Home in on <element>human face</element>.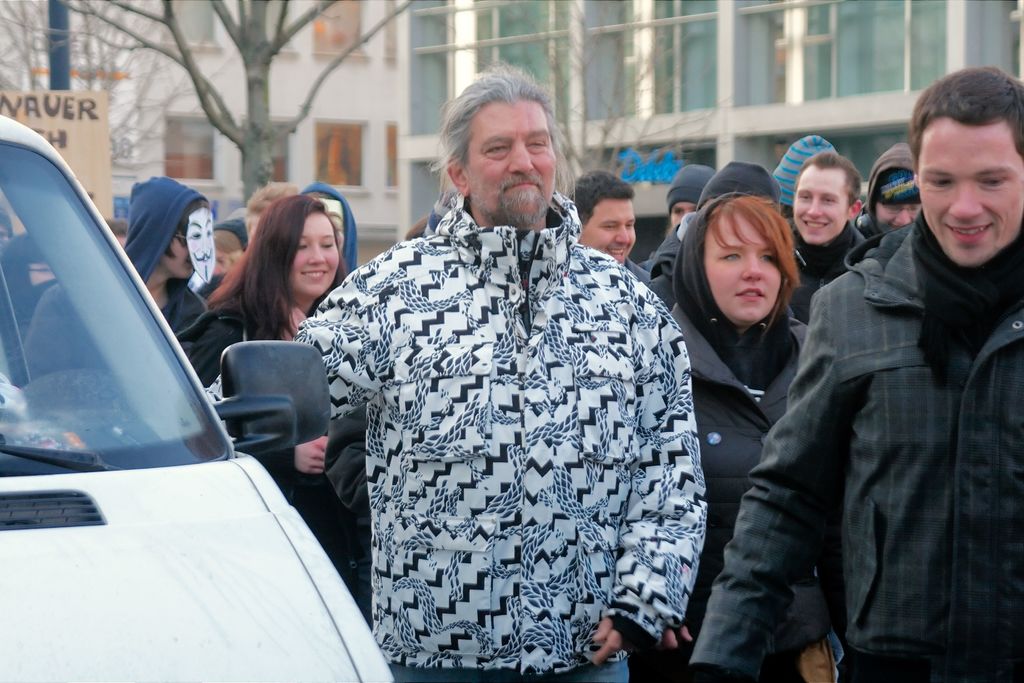
Homed in at bbox=[921, 125, 1023, 268].
